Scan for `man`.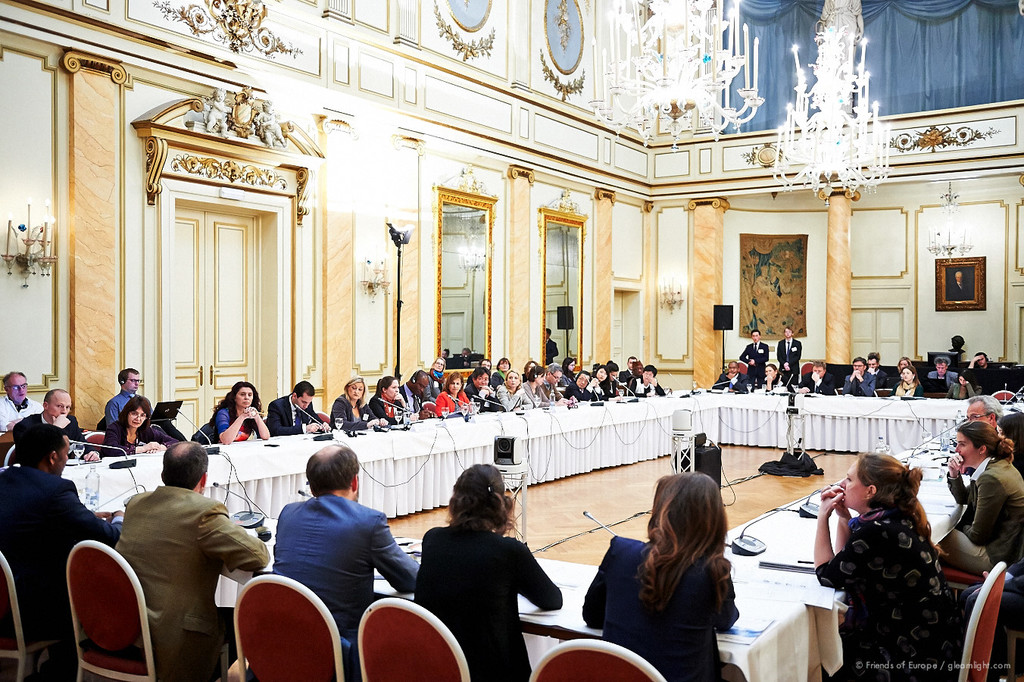
Scan result: box=[17, 387, 79, 434].
